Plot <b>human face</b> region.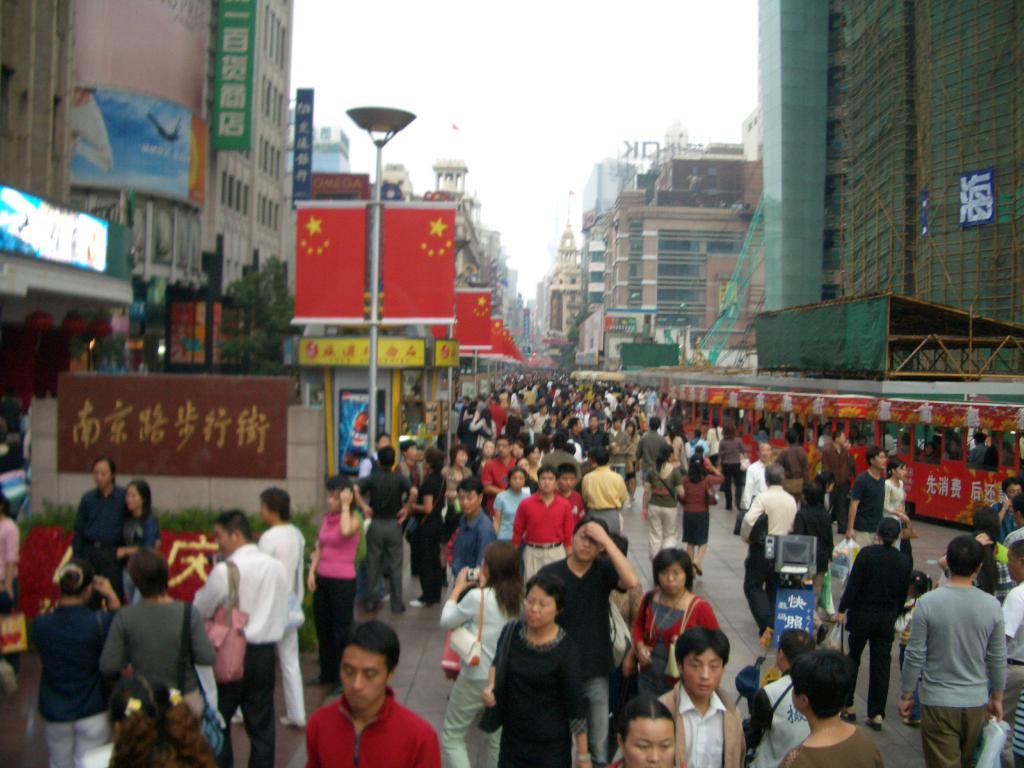
Plotted at <region>458, 486, 479, 517</region>.
